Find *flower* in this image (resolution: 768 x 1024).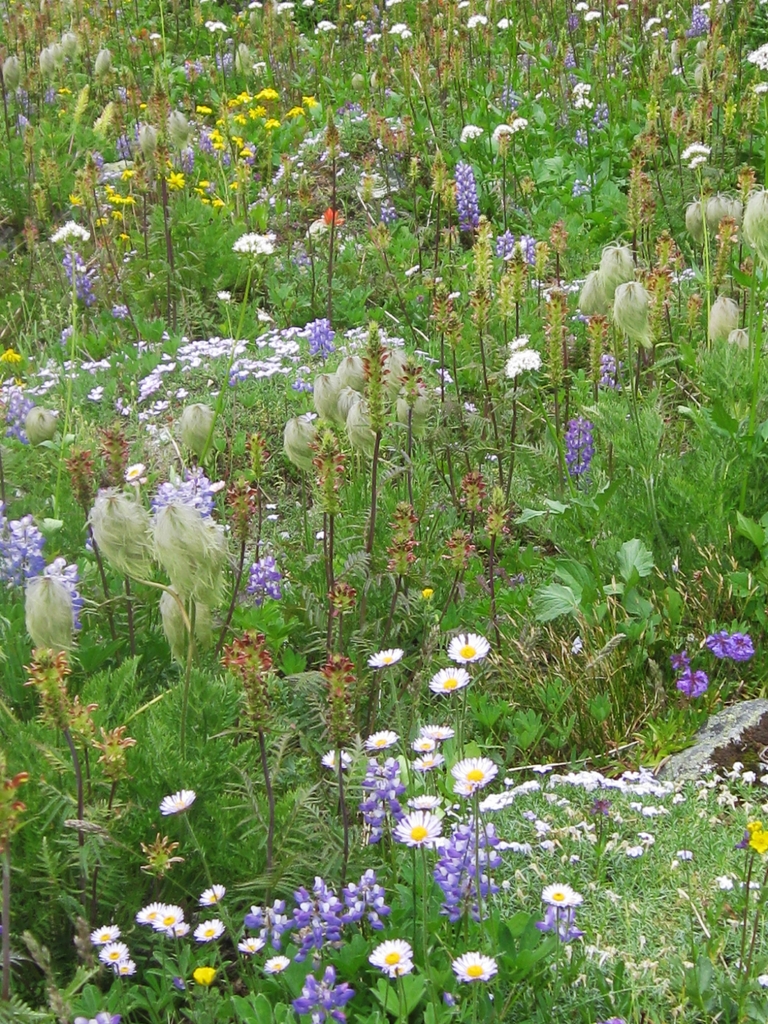
(196, 917, 222, 943).
